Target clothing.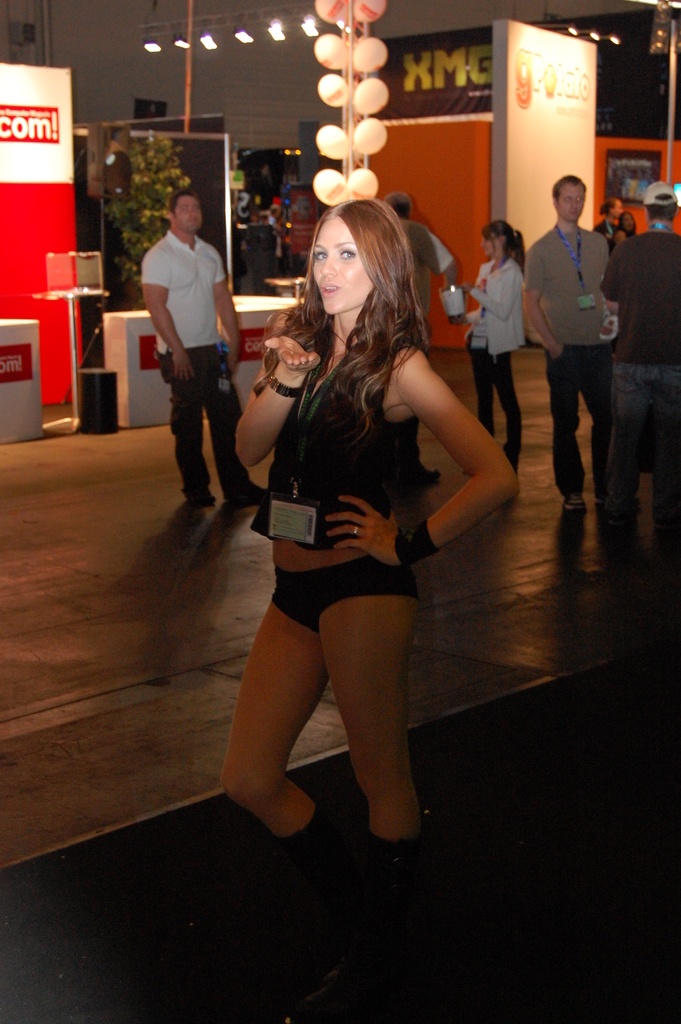
Target region: pyautogui.locateOnScreen(141, 195, 240, 489).
